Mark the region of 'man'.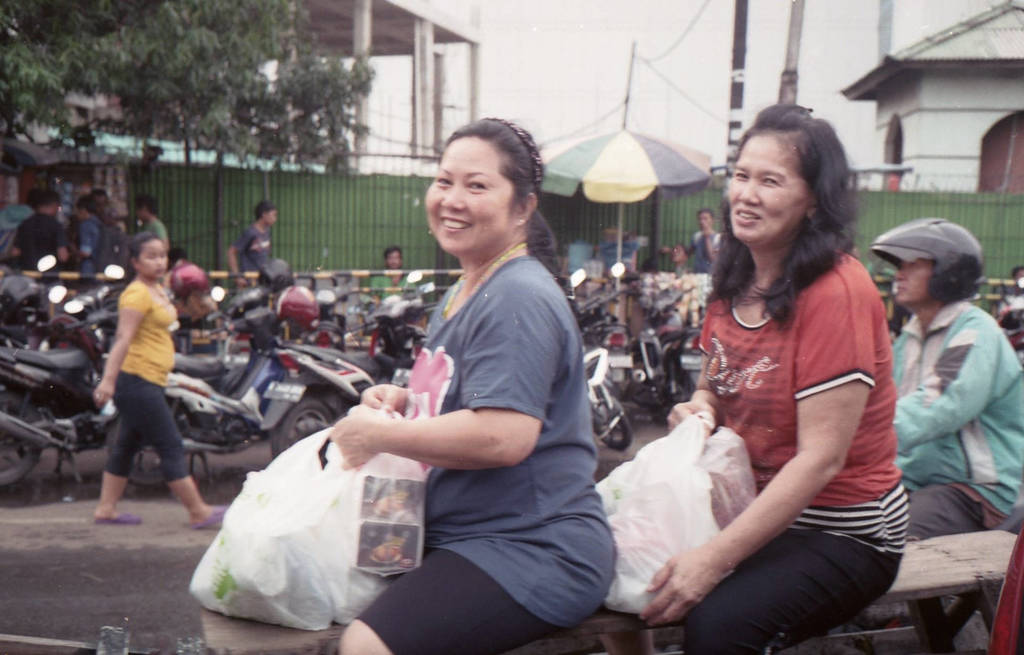
Region: rect(372, 247, 420, 307).
